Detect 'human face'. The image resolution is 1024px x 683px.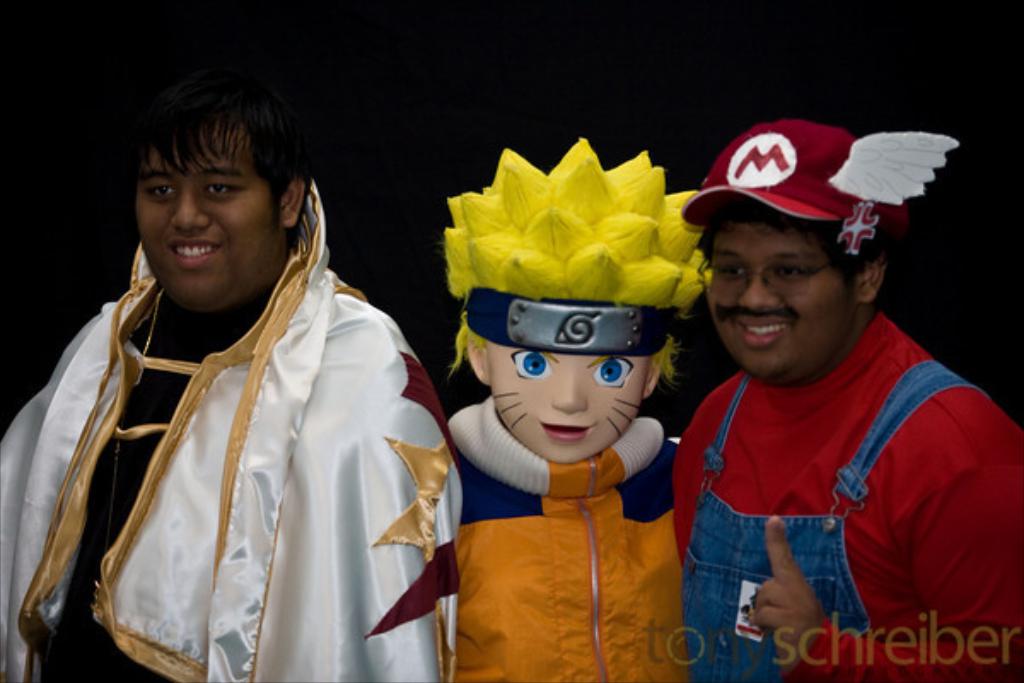
<bbox>131, 123, 287, 306</bbox>.
